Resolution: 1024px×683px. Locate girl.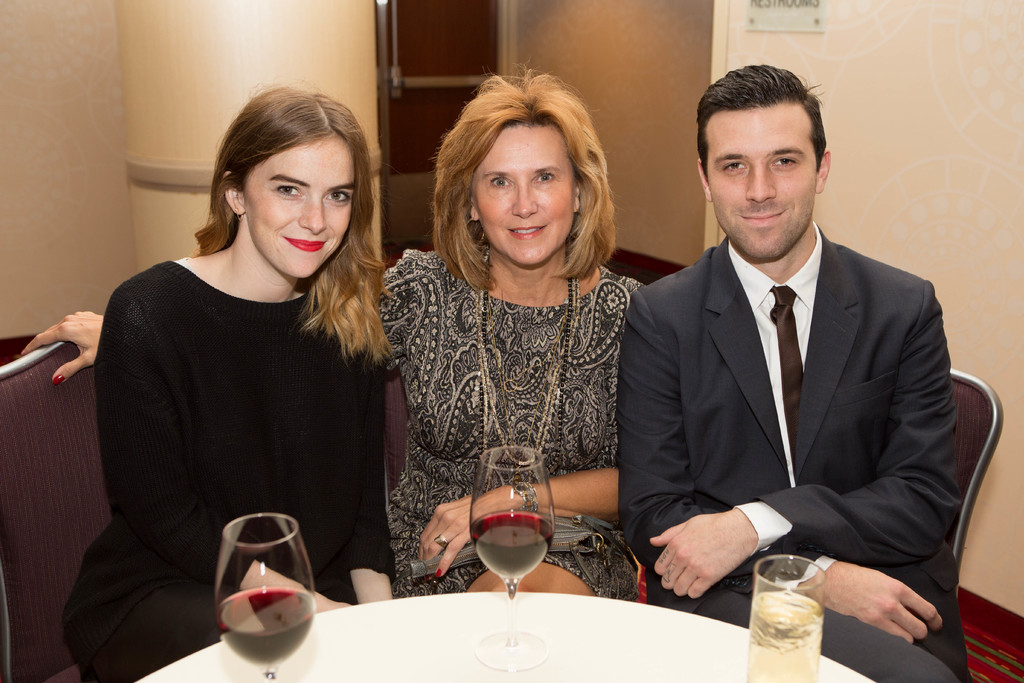
[x1=62, y1=77, x2=398, y2=682].
